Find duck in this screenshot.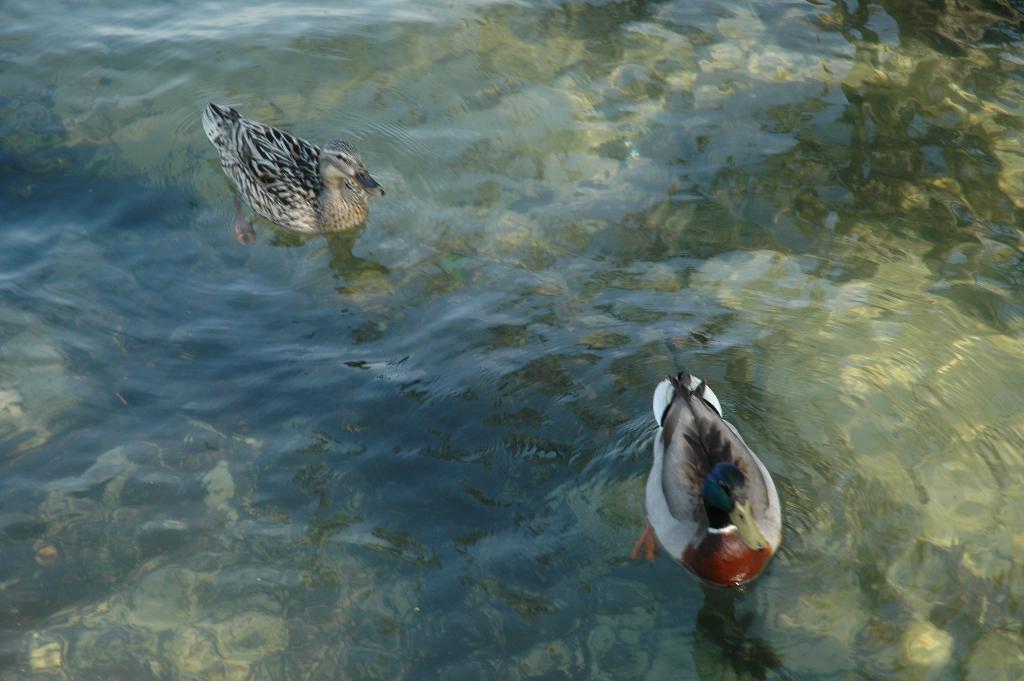
The bounding box for duck is box=[628, 373, 780, 587].
